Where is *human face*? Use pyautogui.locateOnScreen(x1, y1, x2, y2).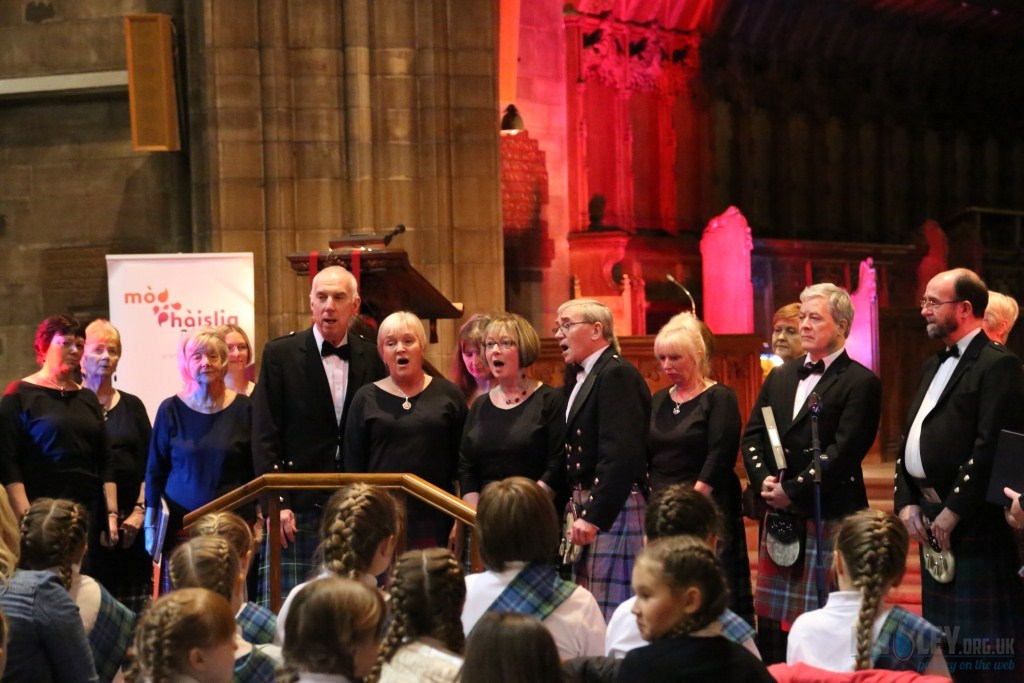
pyautogui.locateOnScreen(488, 330, 514, 378).
